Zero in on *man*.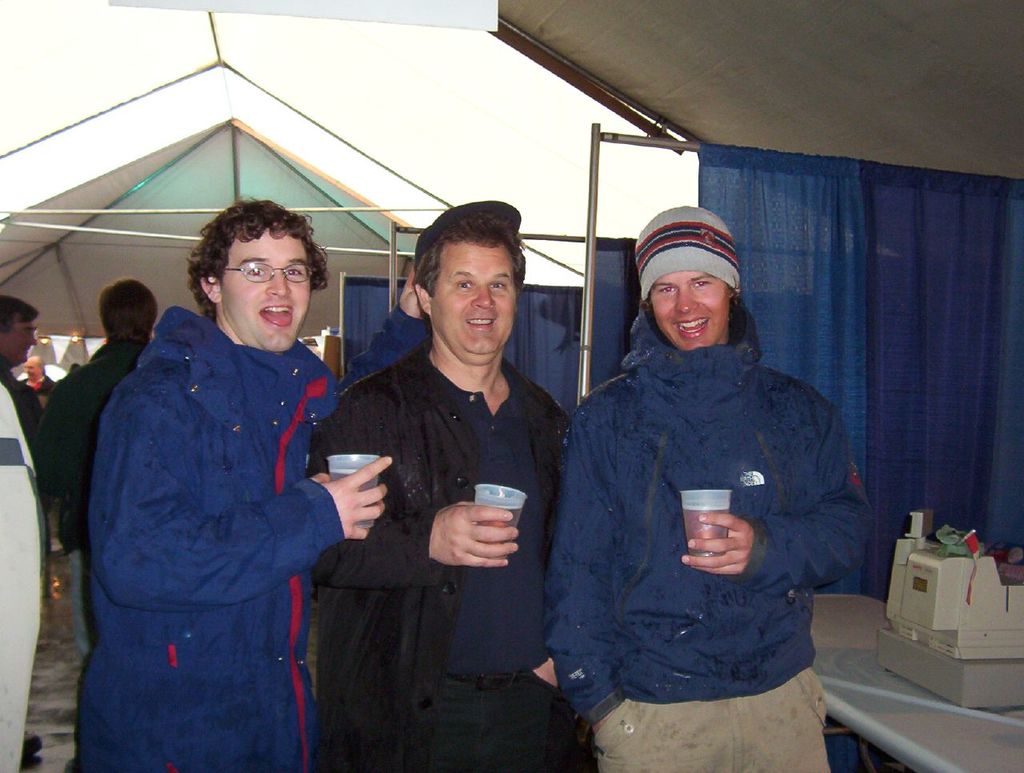
Zeroed in: bbox=(48, 288, 159, 568).
